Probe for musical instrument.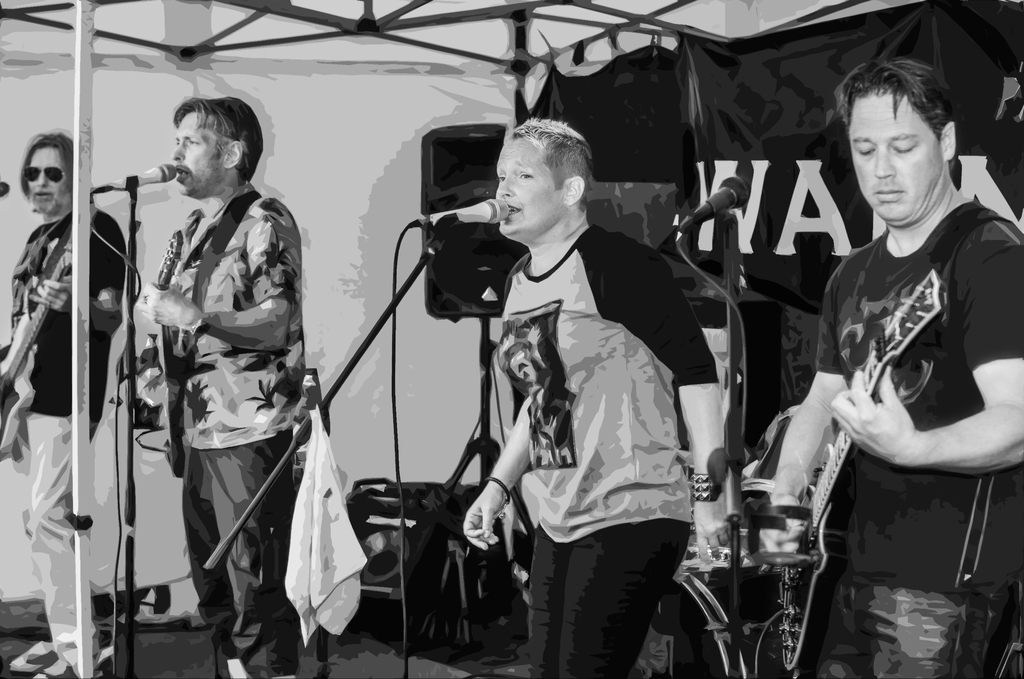
Probe result: crop(0, 212, 79, 477).
